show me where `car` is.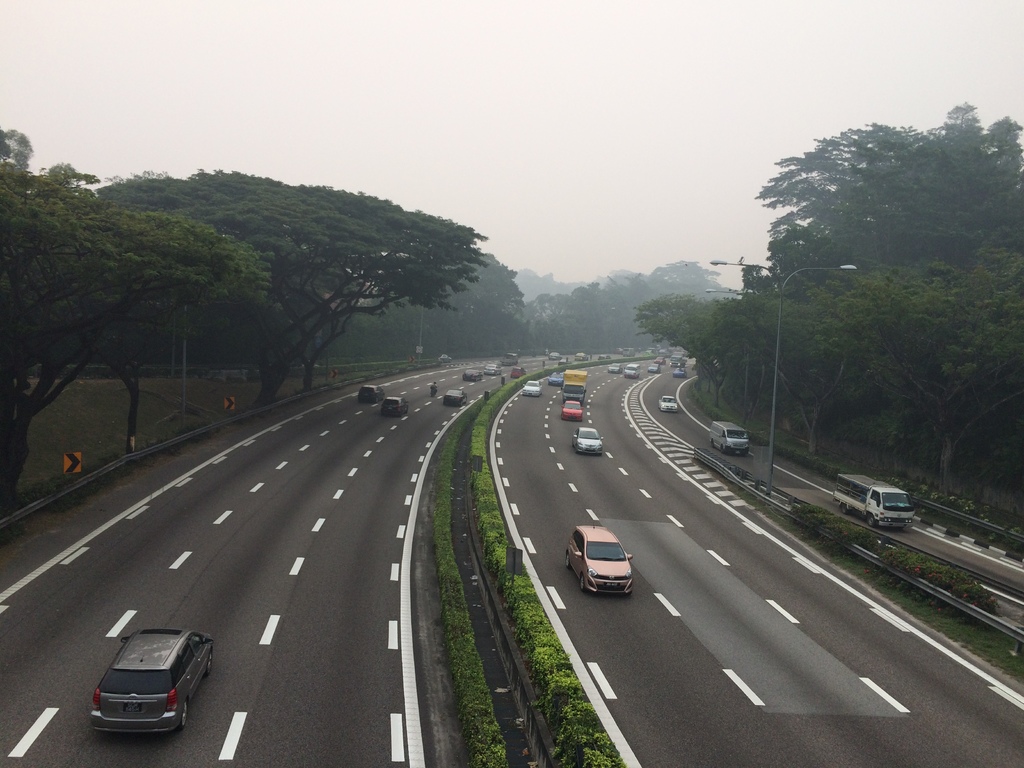
`car` is at (549,371,561,384).
